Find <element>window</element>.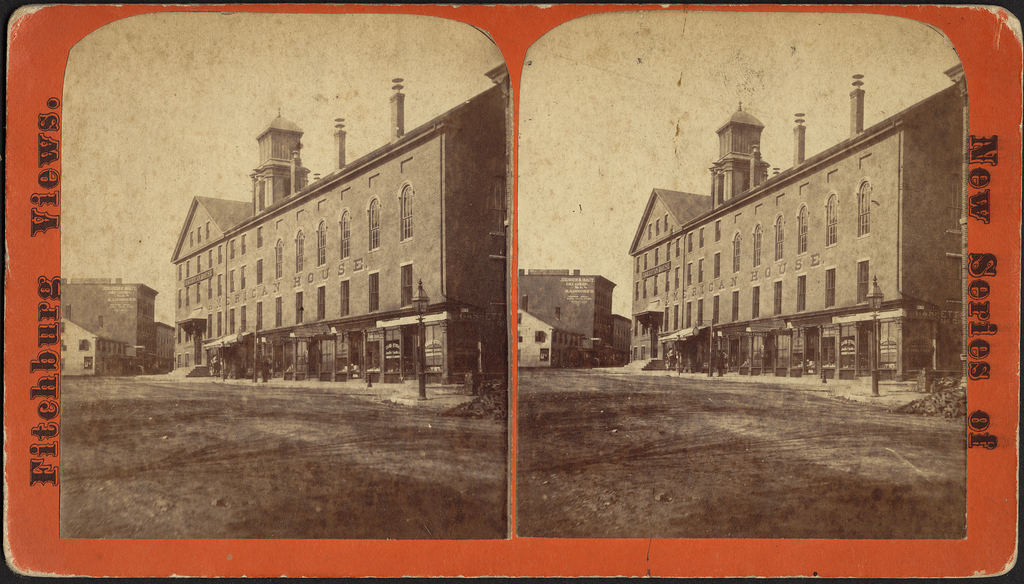
region(241, 235, 246, 254).
